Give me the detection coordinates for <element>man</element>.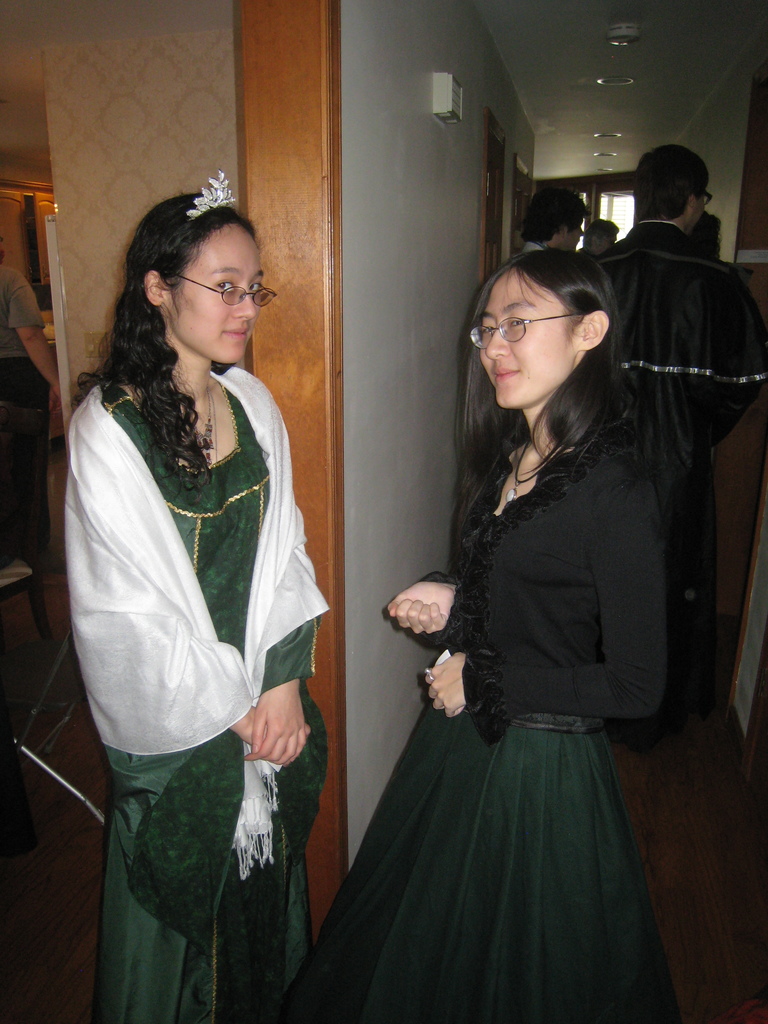
(left=593, top=143, right=767, bottom=749).
